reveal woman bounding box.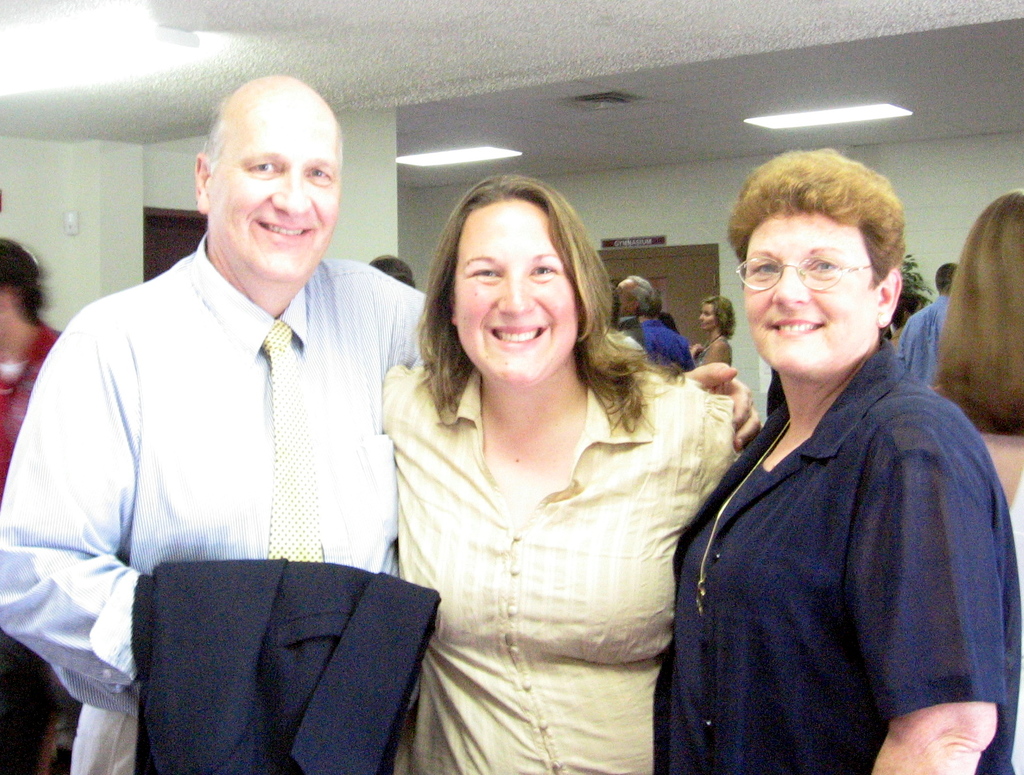
Revealed: 361, 175, 737, 756.
